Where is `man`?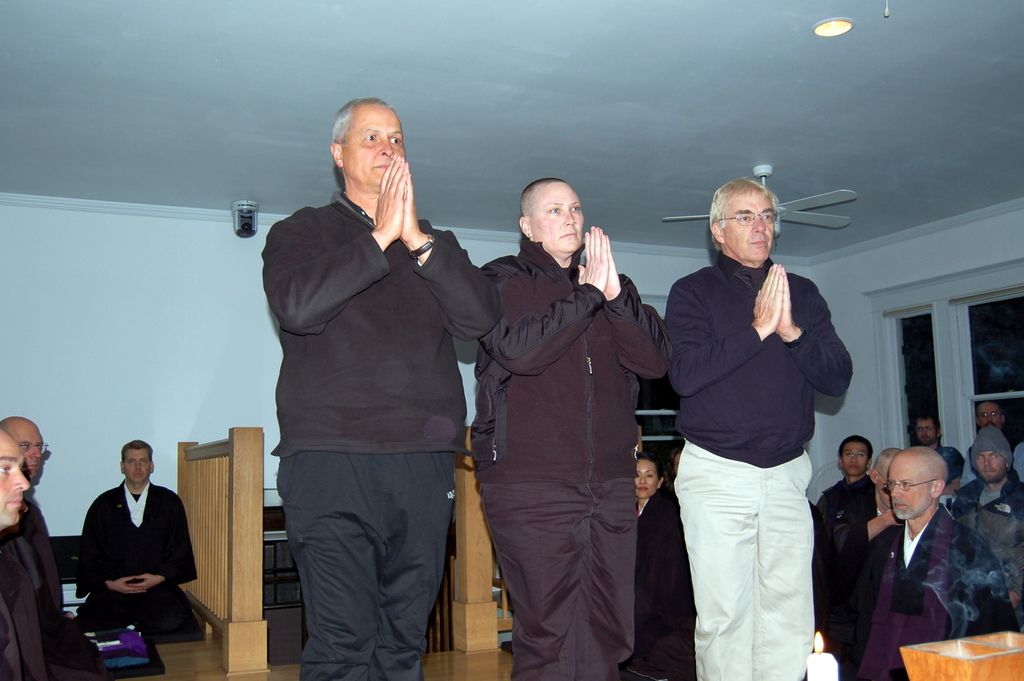
left=922, top=413, right=947, bottom=454.
